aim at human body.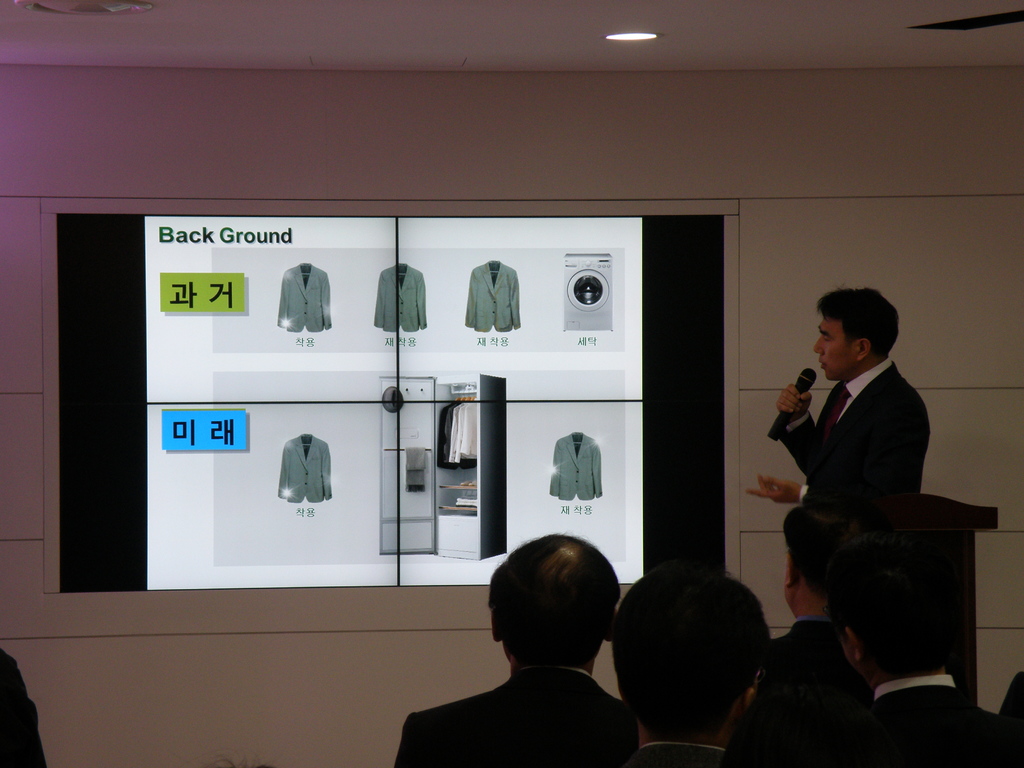
Aimed at bbox(742, 284, 929, 508).
